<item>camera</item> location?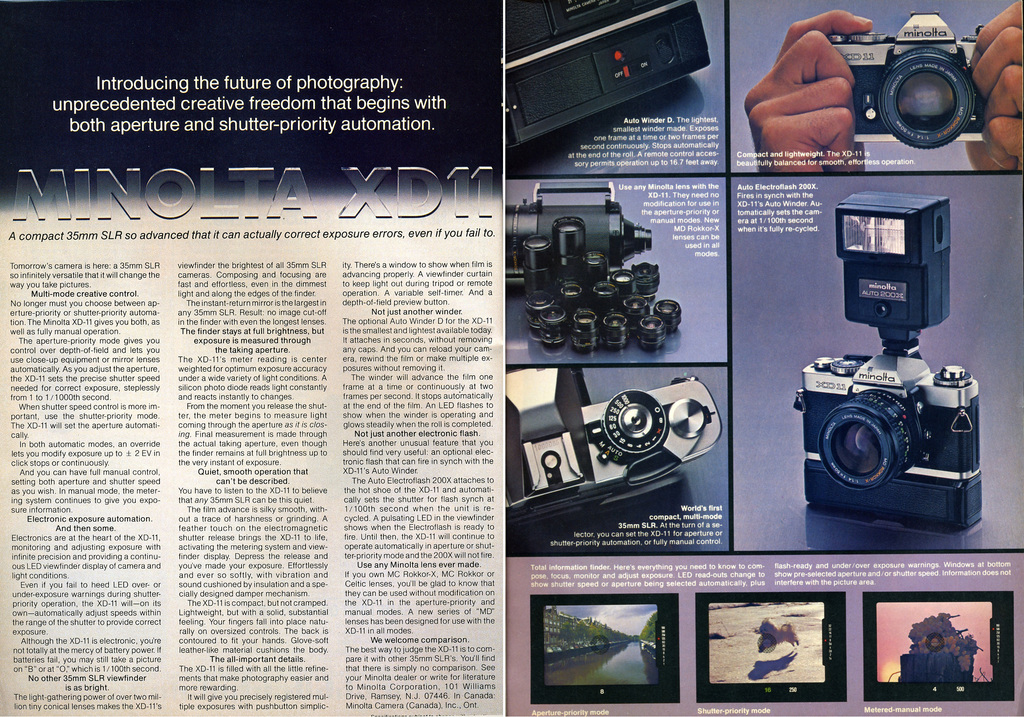
box=[828, 12, 1007, 149]
